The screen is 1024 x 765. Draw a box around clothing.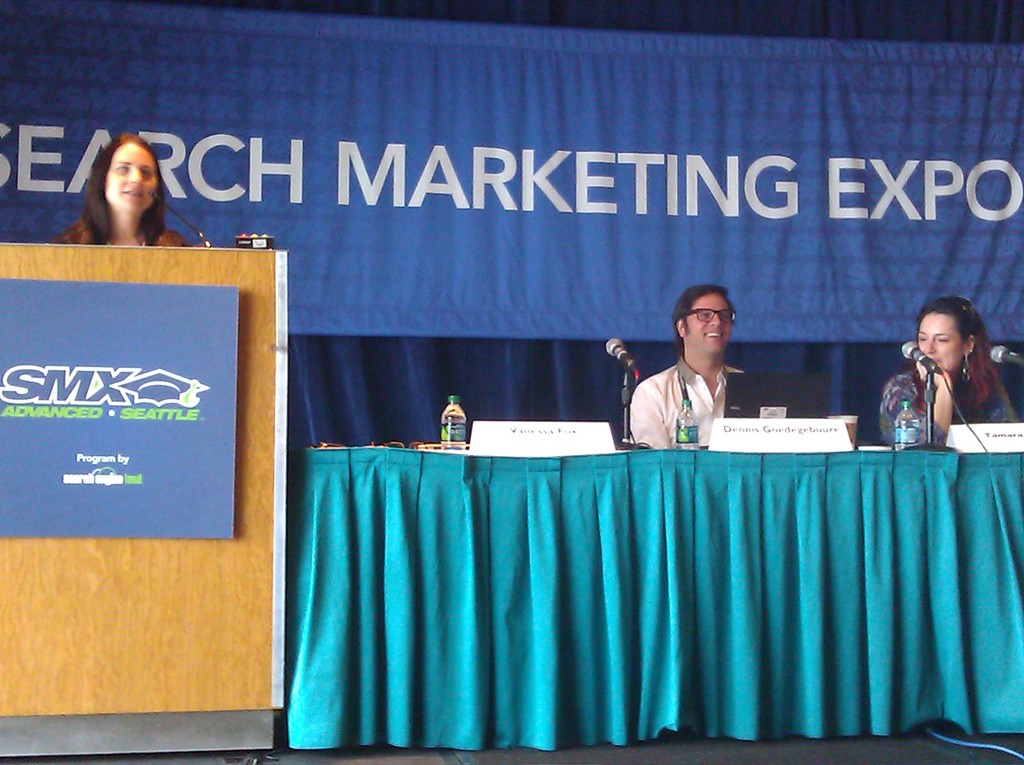
bbox(628, 362, 754, 459).
